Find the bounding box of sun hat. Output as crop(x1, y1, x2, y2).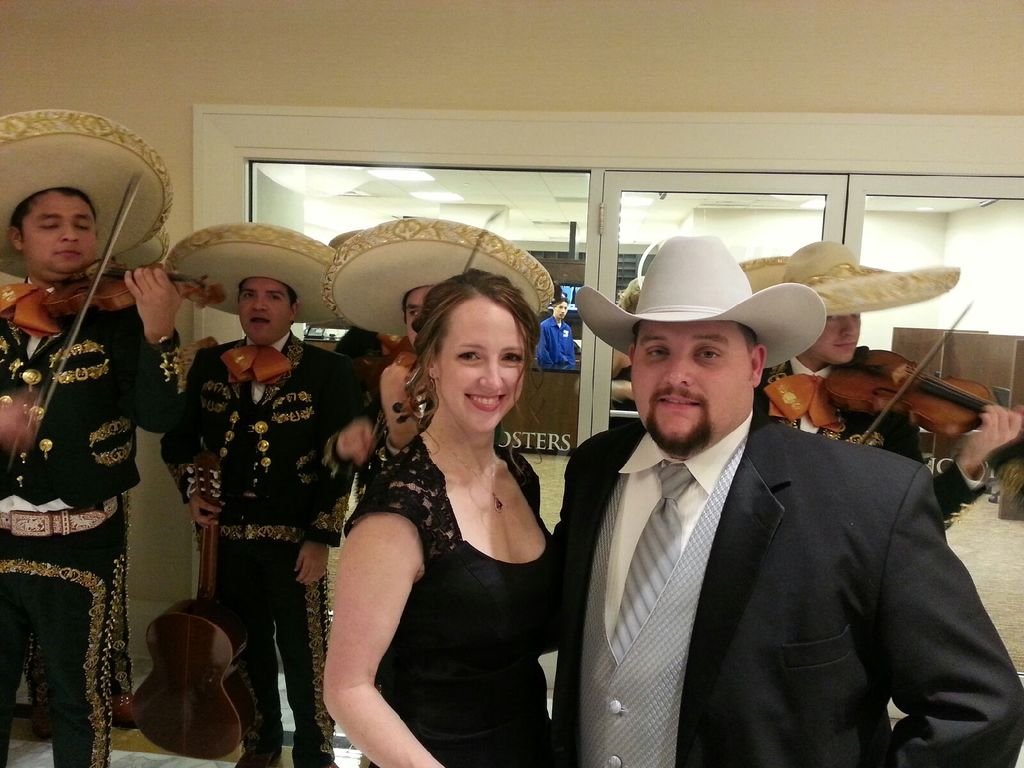
crop(0, 98, 184, 276).
